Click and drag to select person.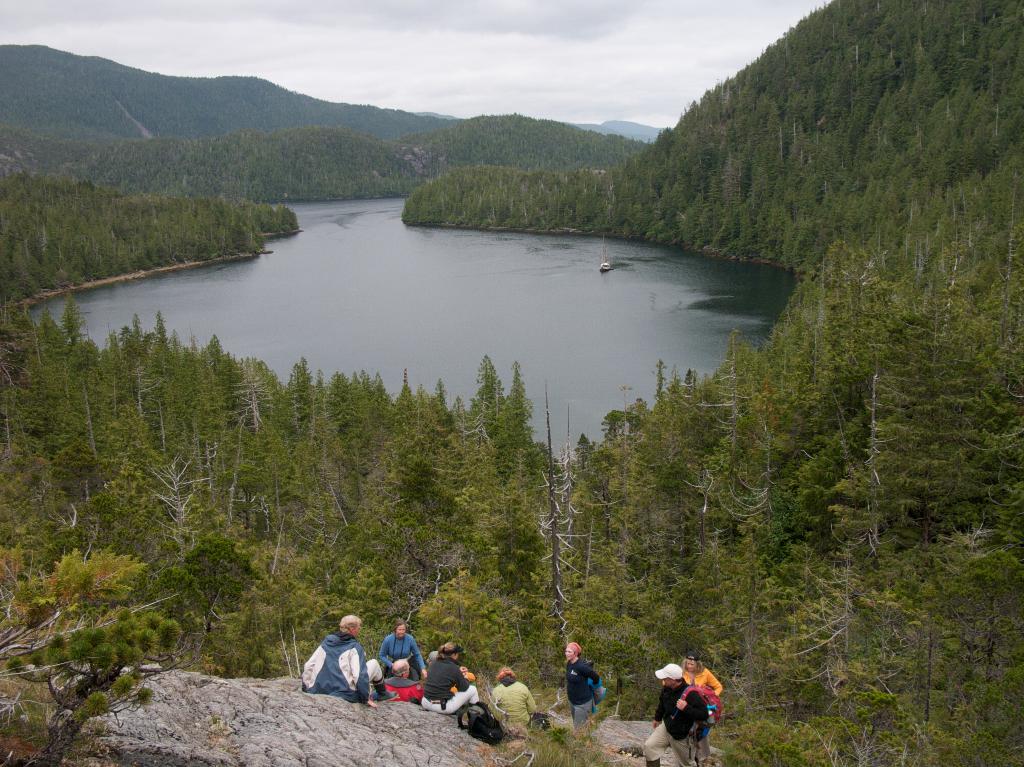
Selection: [x1=683, y1=647, x2=724, y2=713].
